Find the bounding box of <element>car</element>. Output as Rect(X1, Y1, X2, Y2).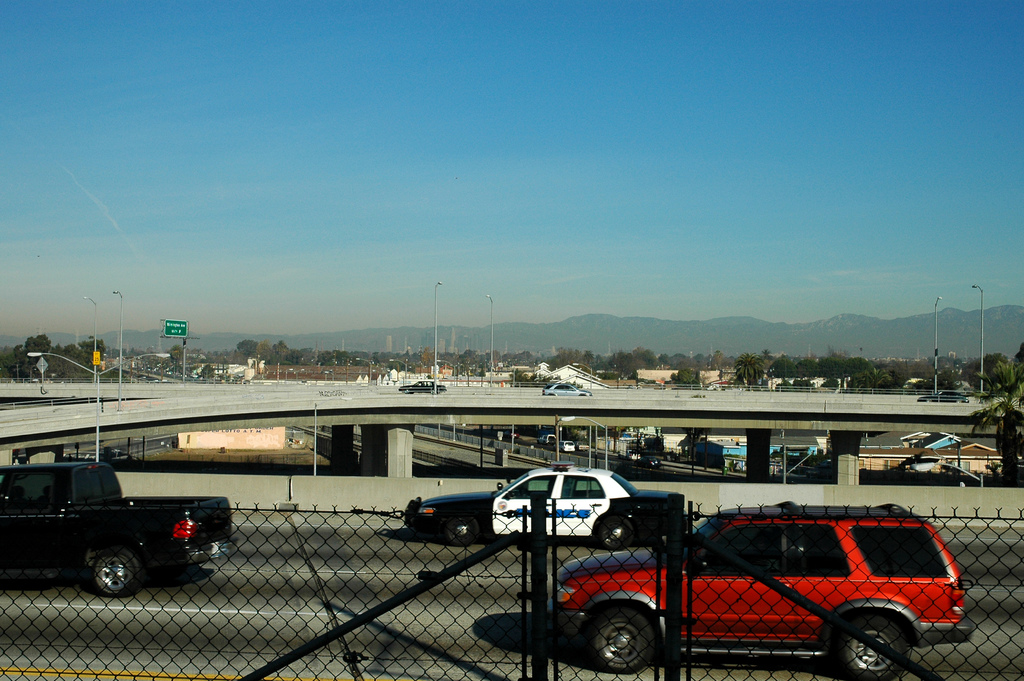
Rect(547, 502, 975, 680).
